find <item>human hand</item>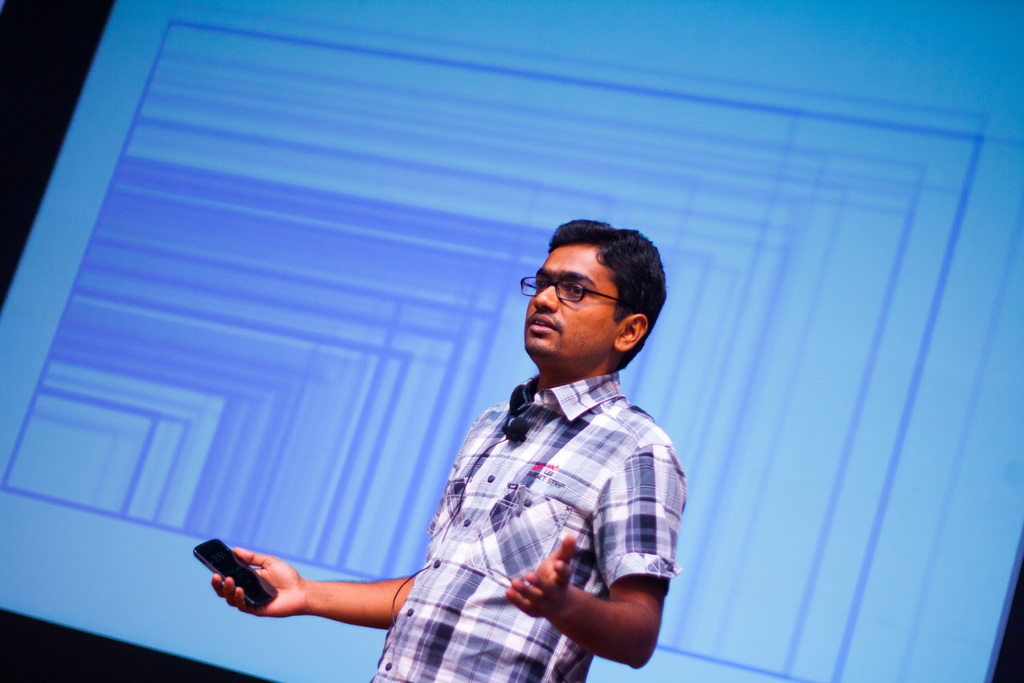
region(504, 531, 573, 620)
